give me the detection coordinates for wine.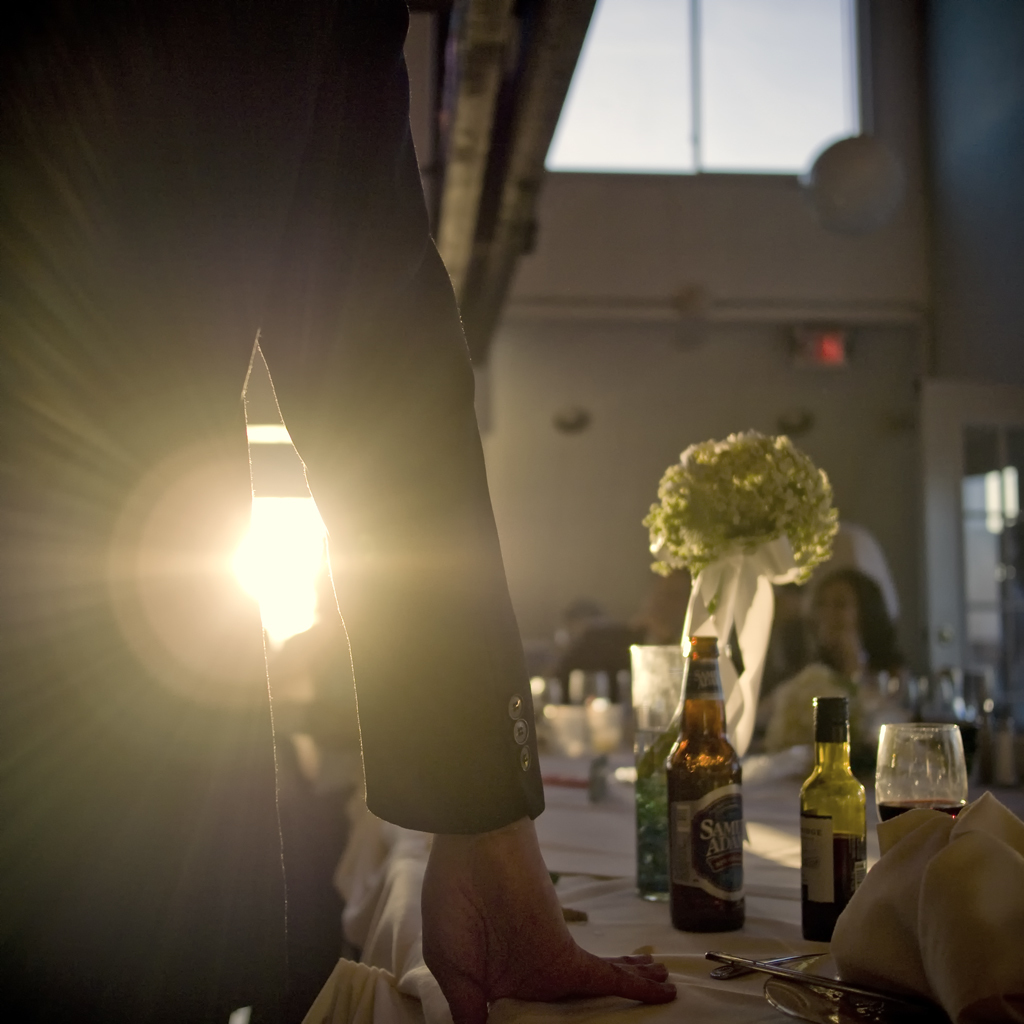
left=880, top=799, right=965, bottom=824.
